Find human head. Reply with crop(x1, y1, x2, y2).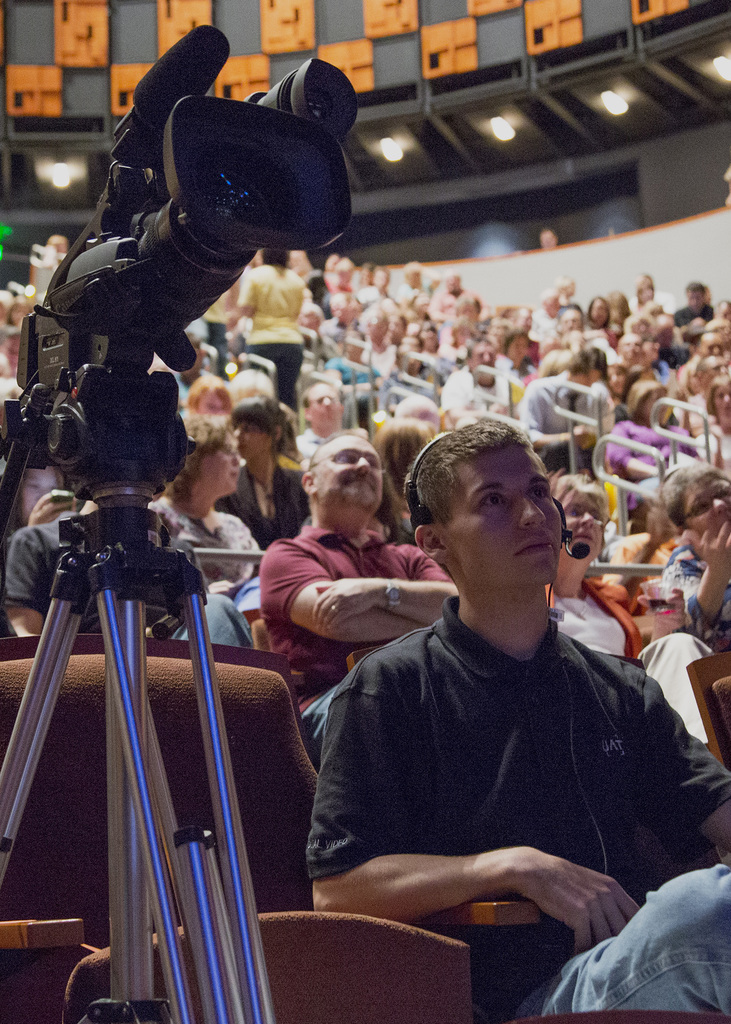
crop(405, 426, 570, 605).
